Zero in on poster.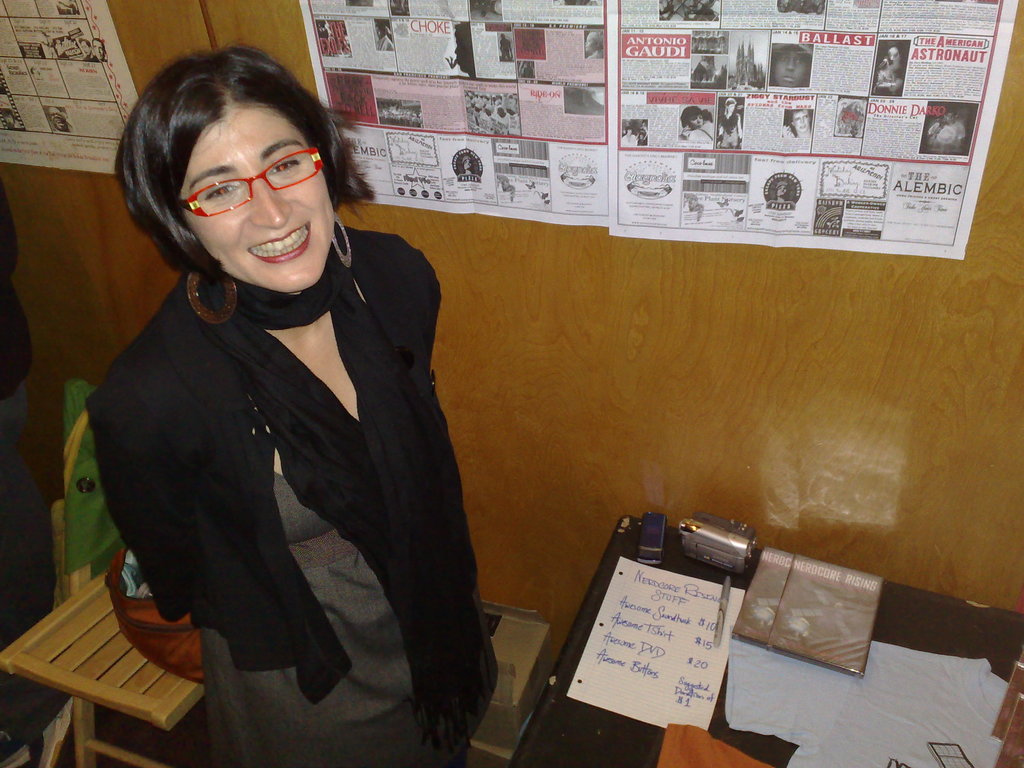
Zeroed in: detection(307, 0, 609, 230).
